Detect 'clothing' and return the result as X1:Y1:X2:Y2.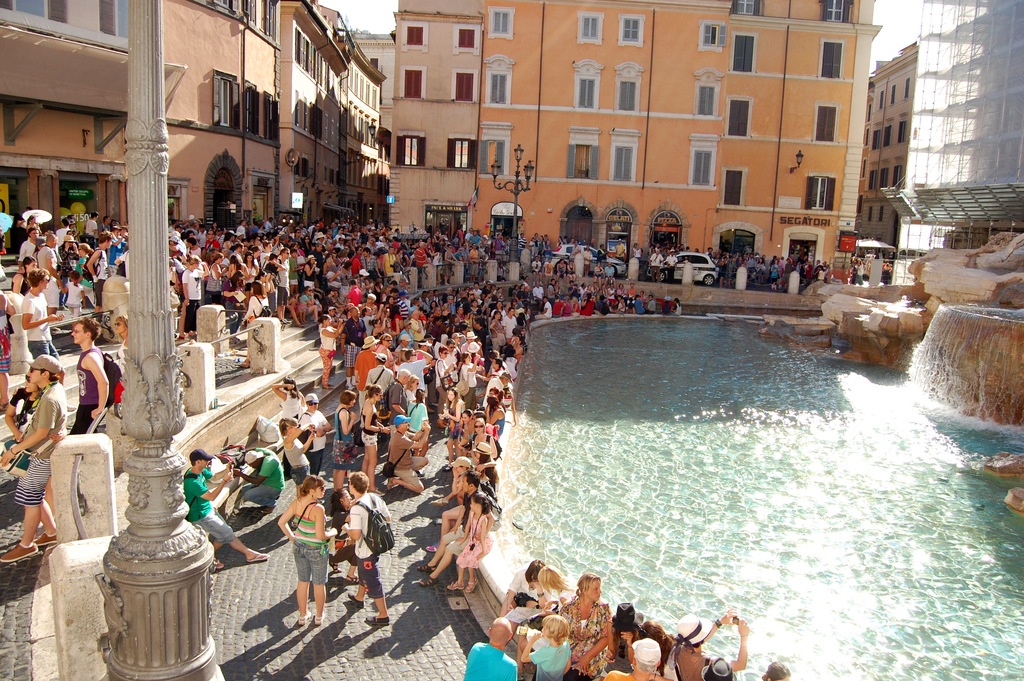
461:565:749:680.
